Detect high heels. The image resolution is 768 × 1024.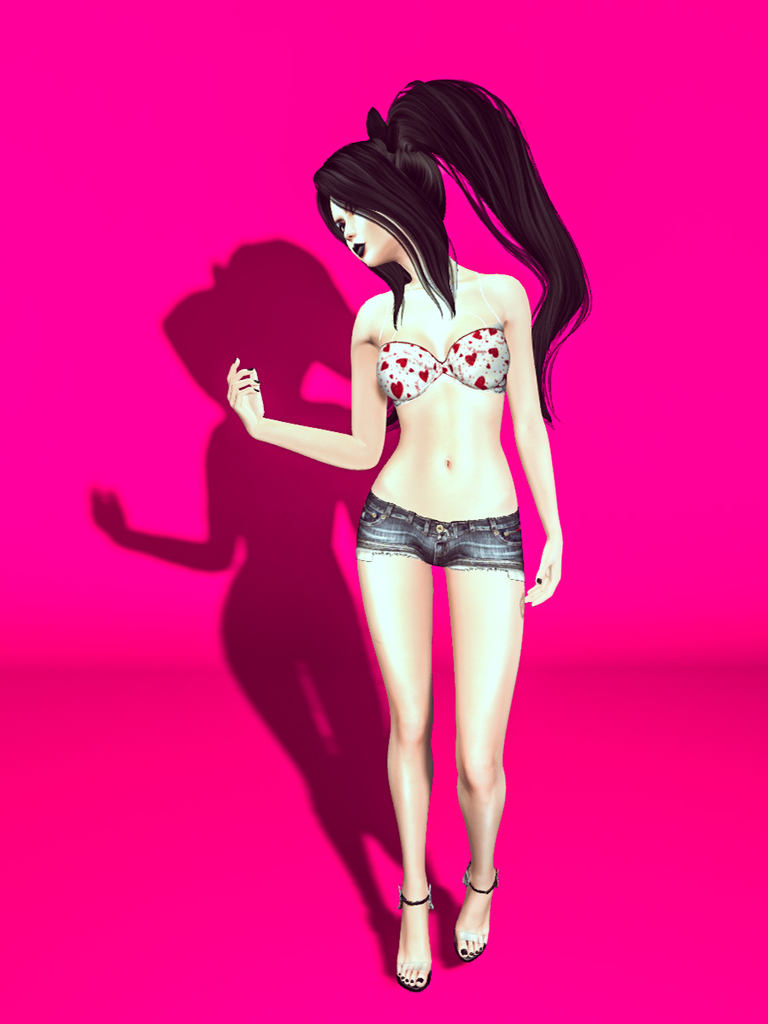
region(392, 881, 433, 990).
